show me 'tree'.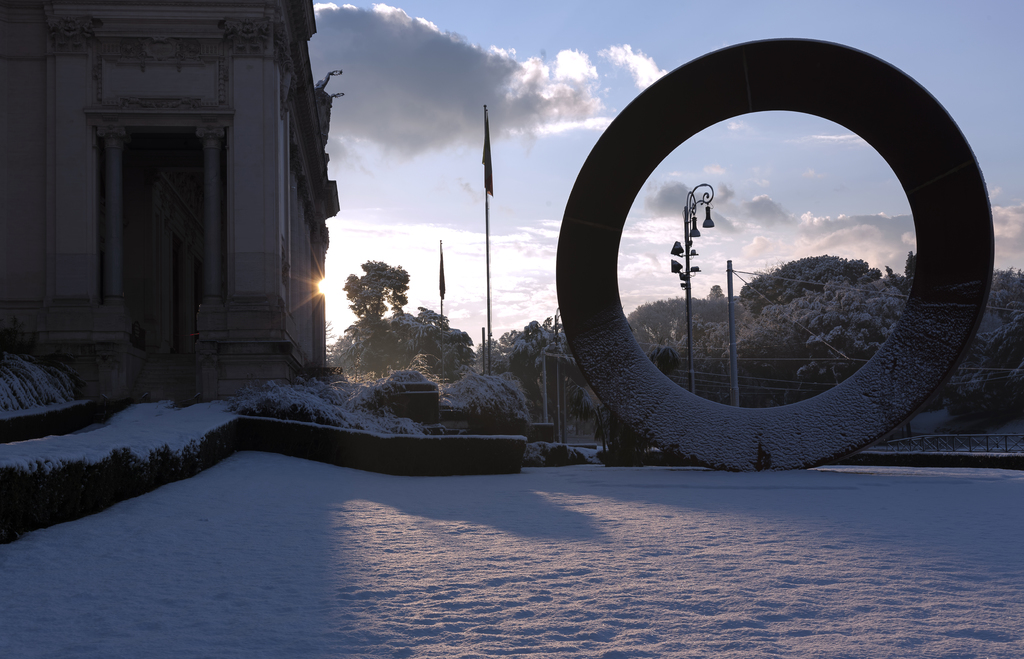
'tree' is here: (x1=482, y1=315, x2=575, y2=380).
